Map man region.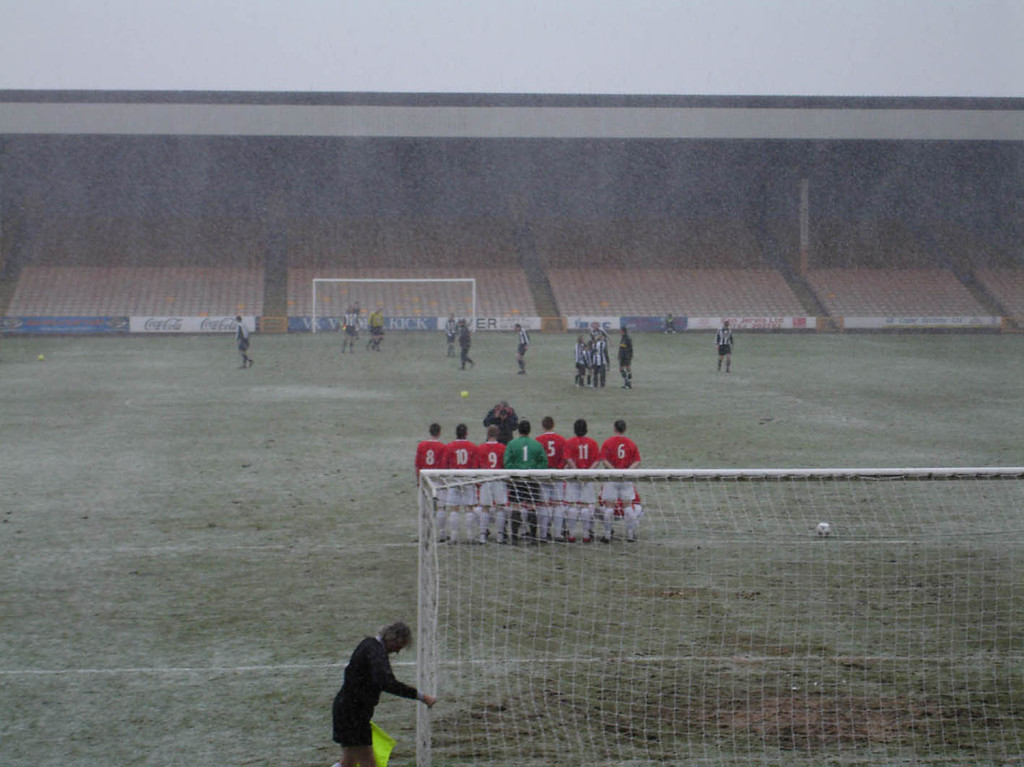
Mapped to BBox(511, 419, 548, 537).
